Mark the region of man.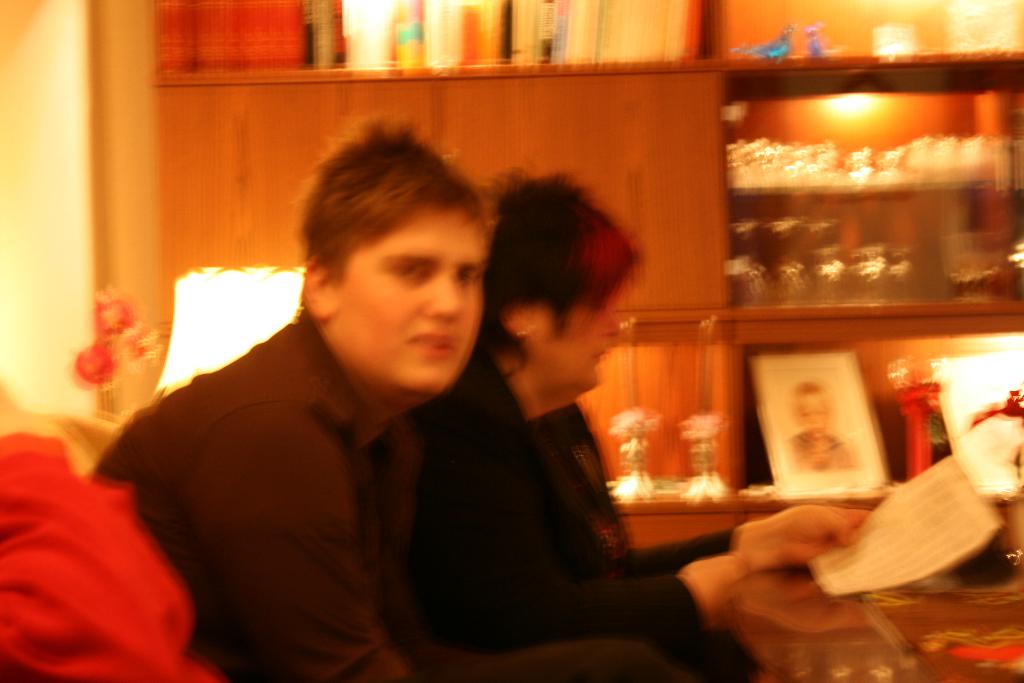
Region: [99,136,591,670].
